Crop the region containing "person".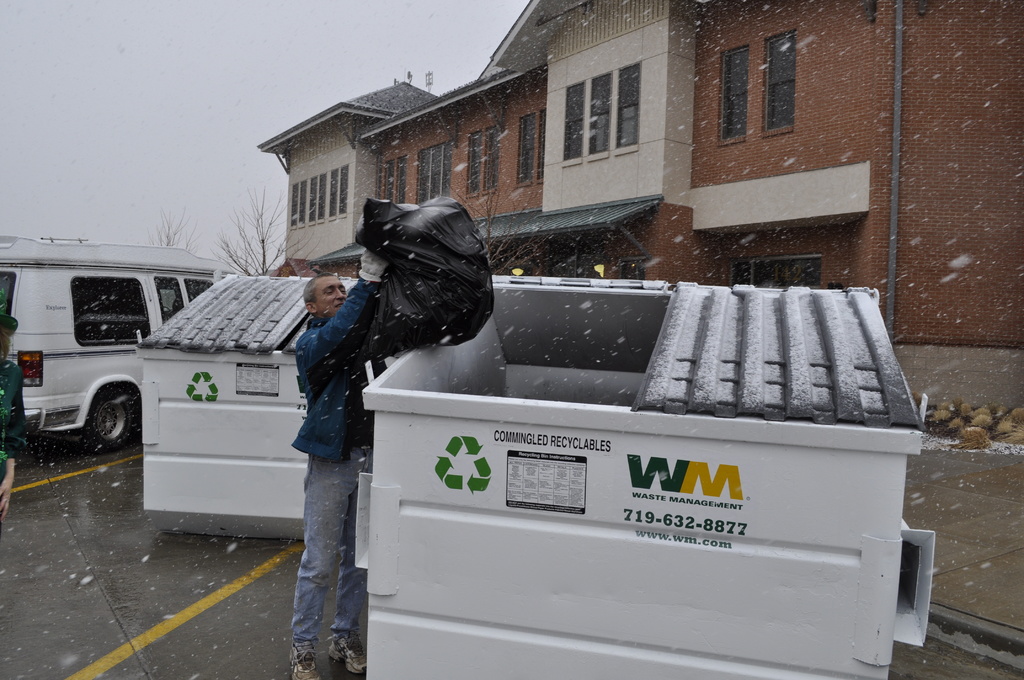
Crop region: box(256, 208, 419, 666).
